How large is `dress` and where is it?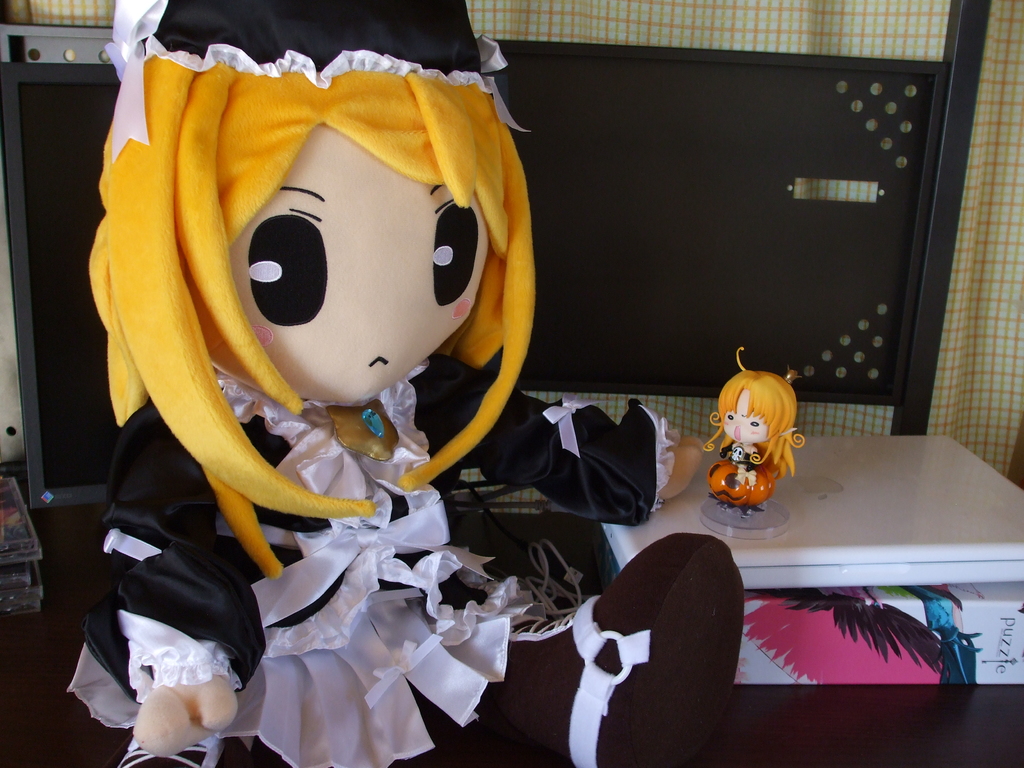
Bounding box: bbox(742, 584, 948, 688).
